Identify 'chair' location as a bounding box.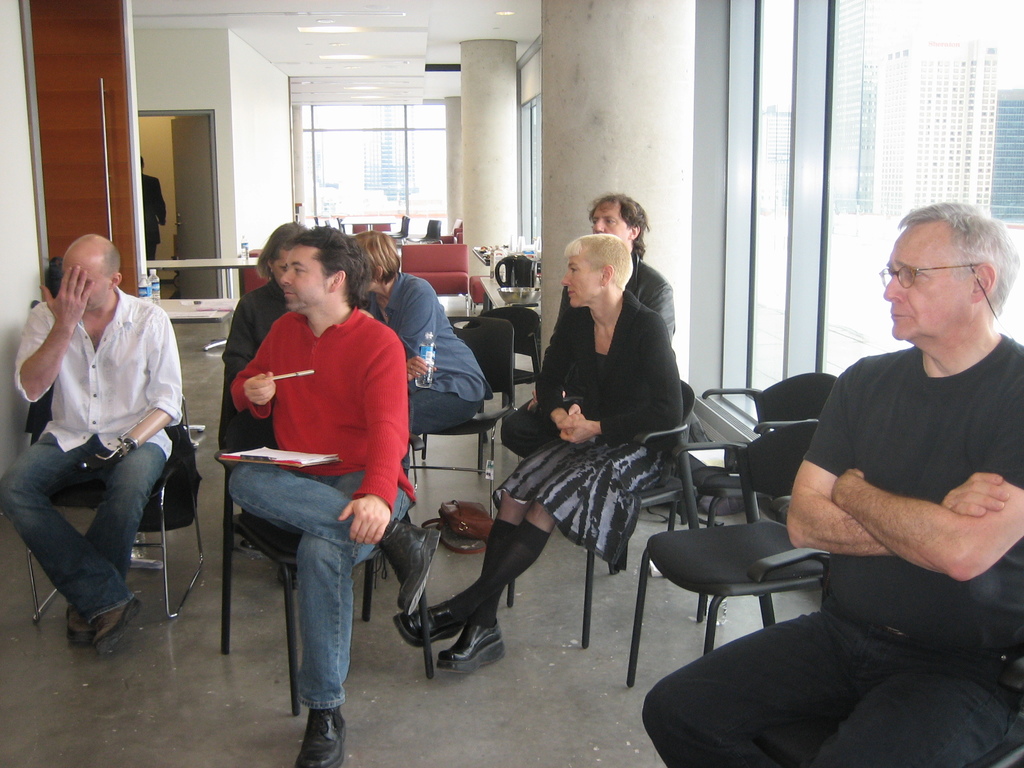
rect(353, 221, 369, 236).
